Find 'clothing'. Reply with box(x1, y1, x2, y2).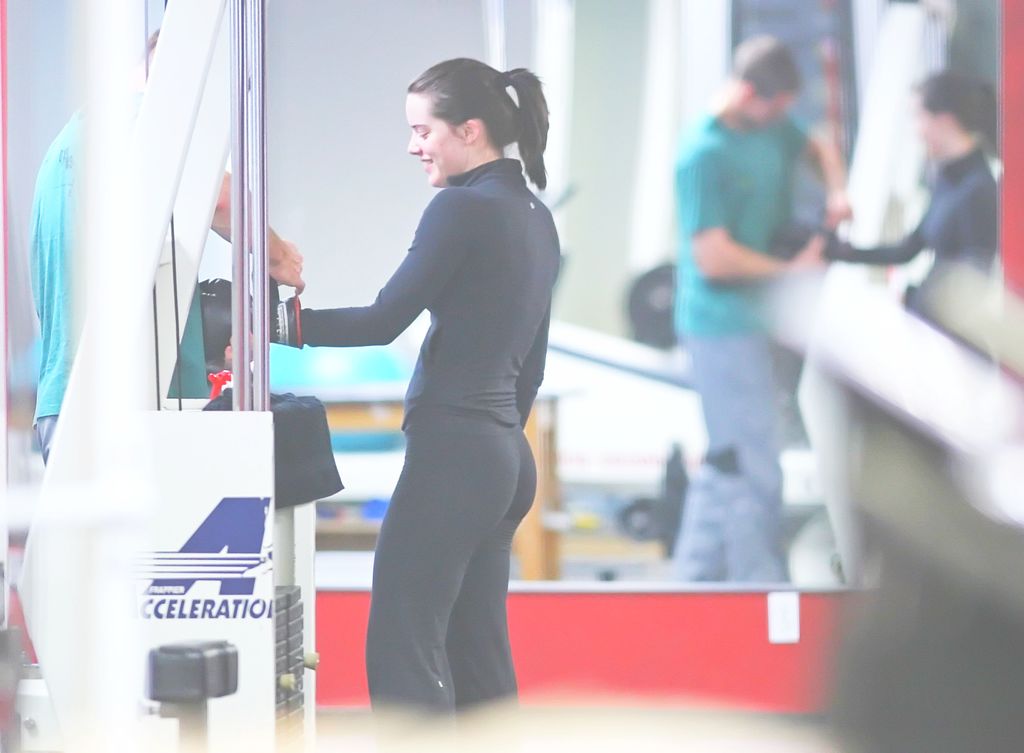
box(819, 145, 999, 353).
